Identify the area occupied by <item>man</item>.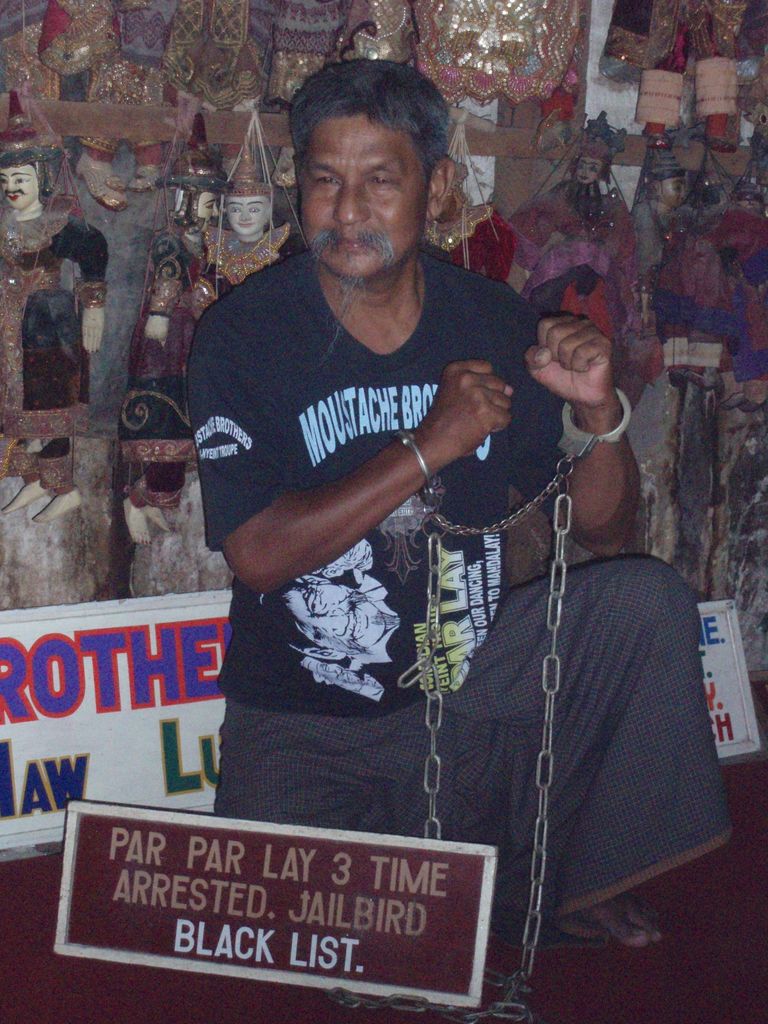
Area: bbox(186, 57, 732, 955).
